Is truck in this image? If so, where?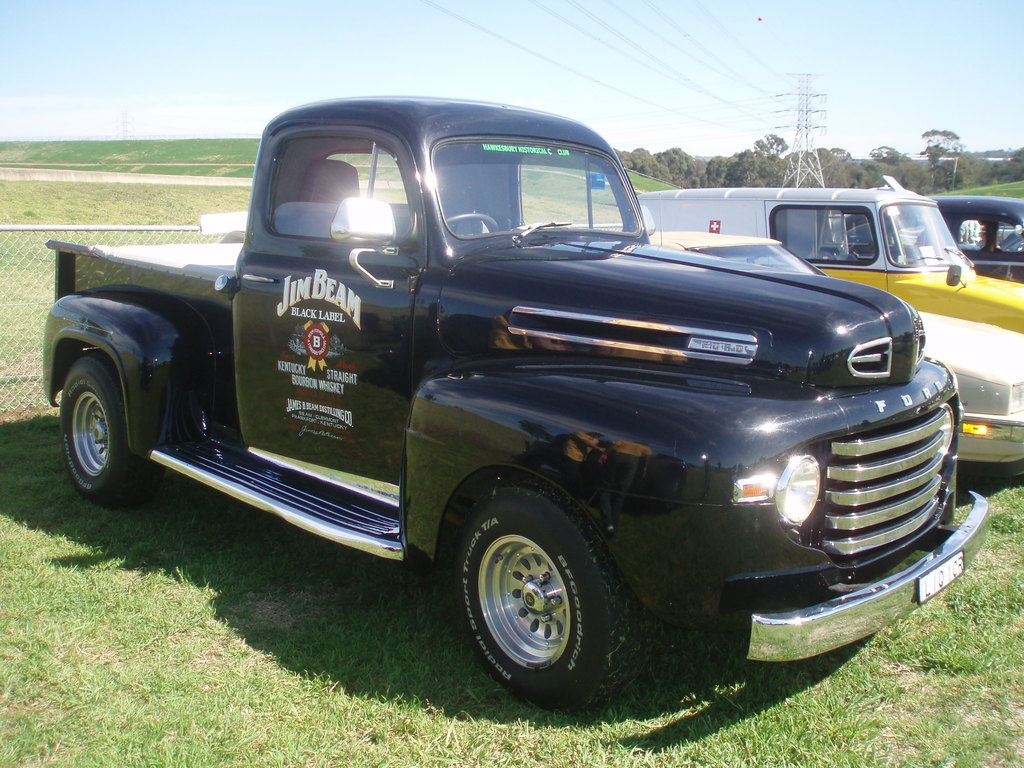
Yes, at locate(15, 113, 990, 697).
